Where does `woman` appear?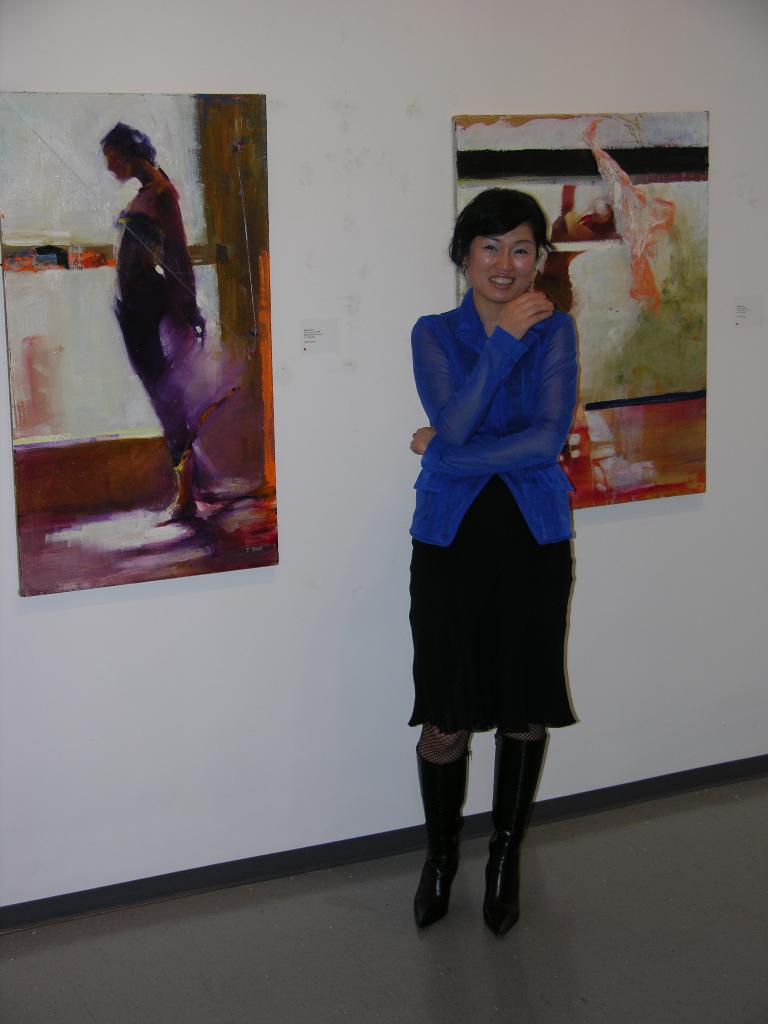
Appears at 98,122,196,524.
